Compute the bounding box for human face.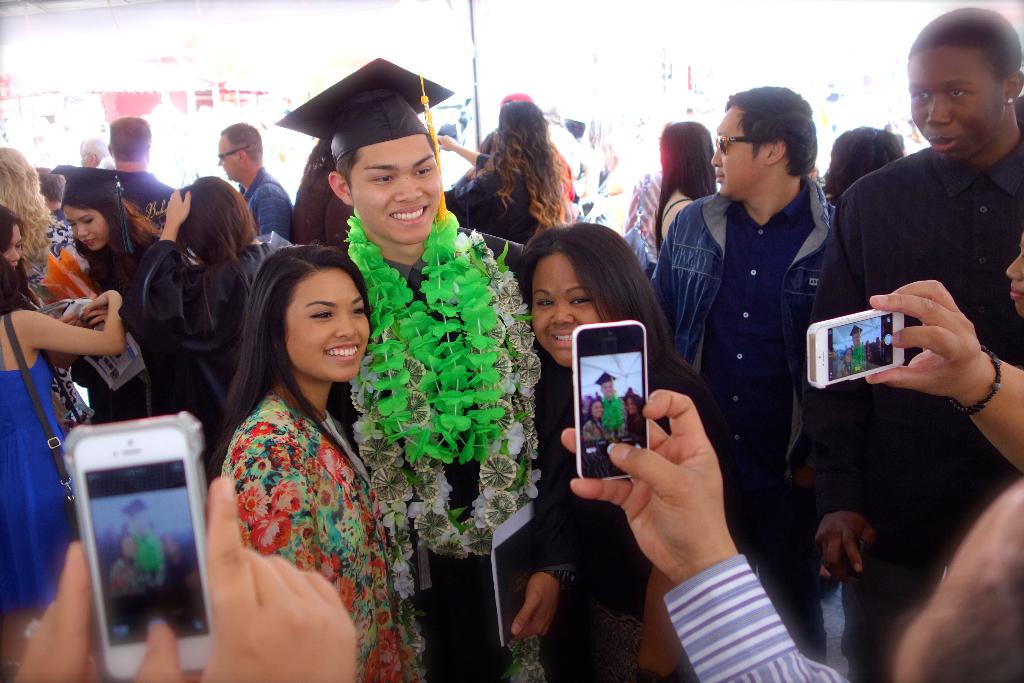
(120, 535, 136, 560).
